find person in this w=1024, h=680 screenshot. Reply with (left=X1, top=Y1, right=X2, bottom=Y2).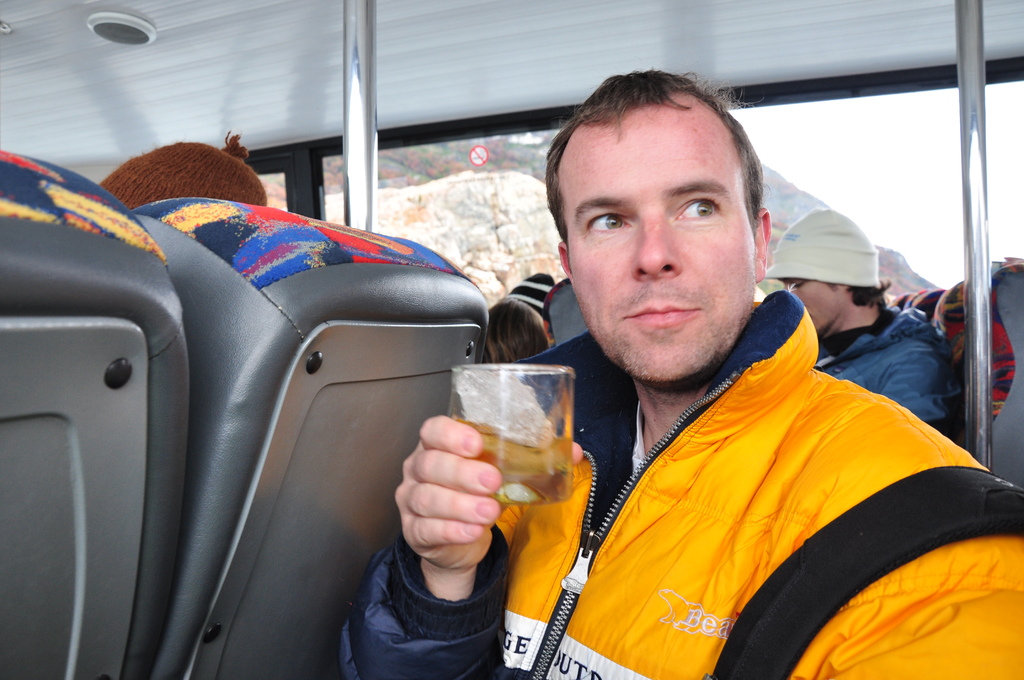
(left=764, top=209, right=950, bottom=429).
